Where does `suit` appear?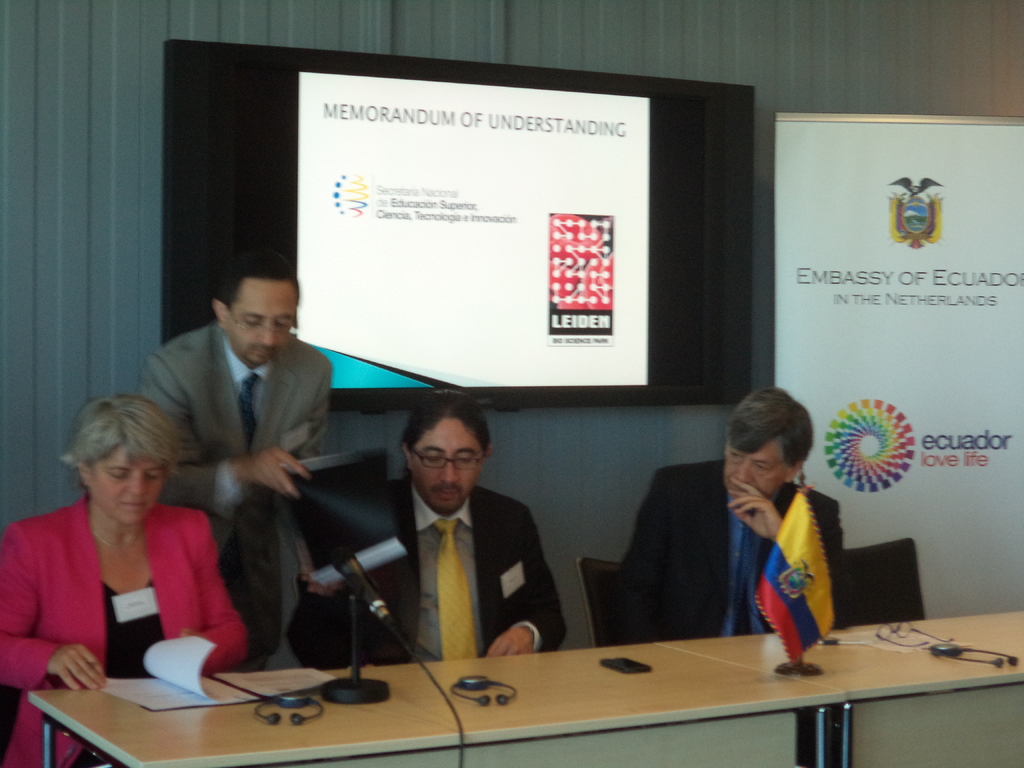
Appears at select_region(133, 322, 335, 667).
